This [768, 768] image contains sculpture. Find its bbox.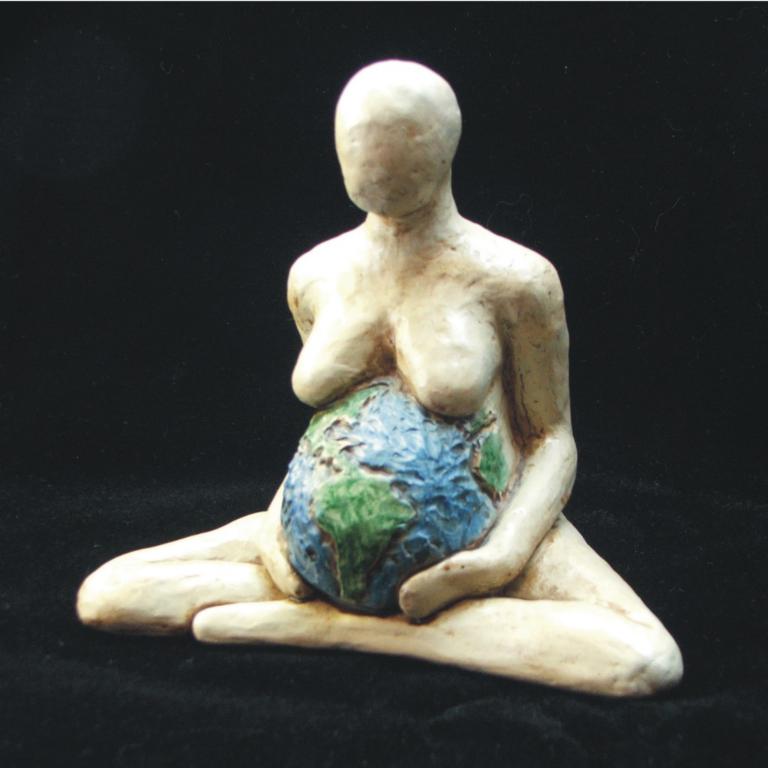
[88,61,666,713].
